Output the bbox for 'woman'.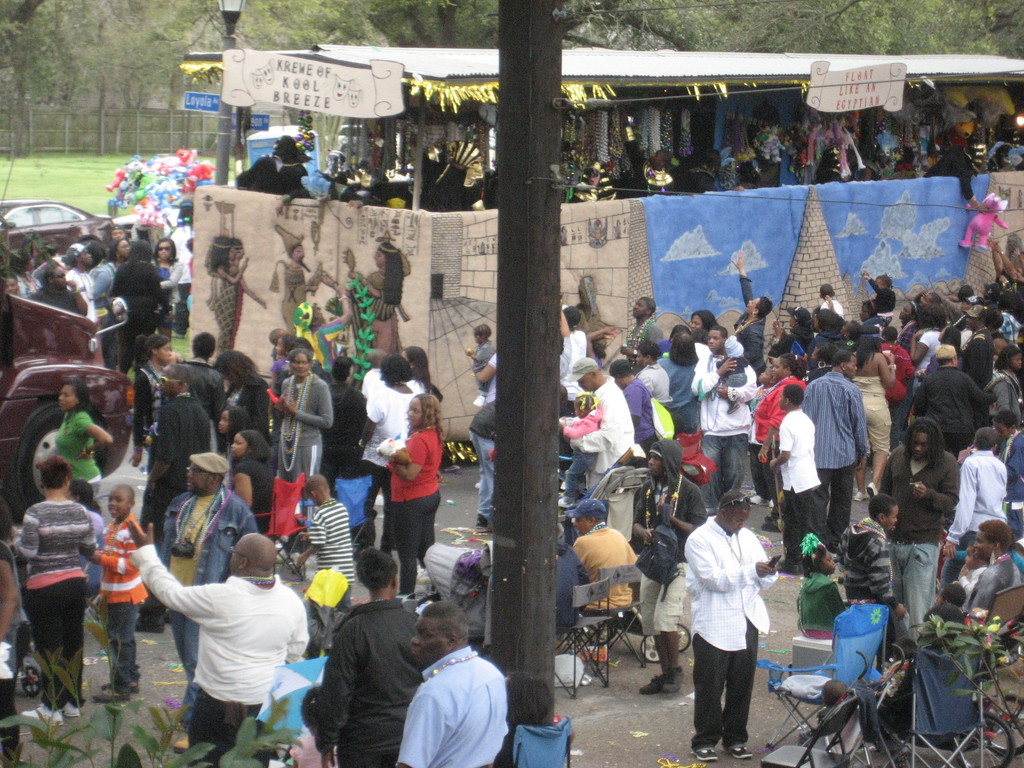
BBox(688, 307, 718, 333).
